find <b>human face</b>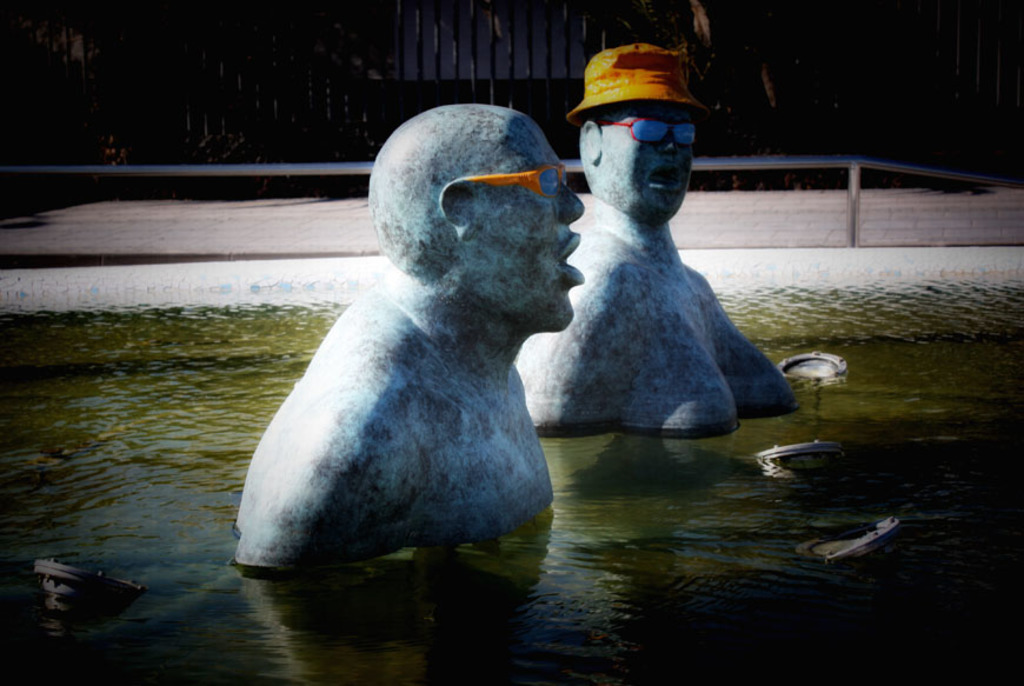
box(466, 118, 586, 338)
